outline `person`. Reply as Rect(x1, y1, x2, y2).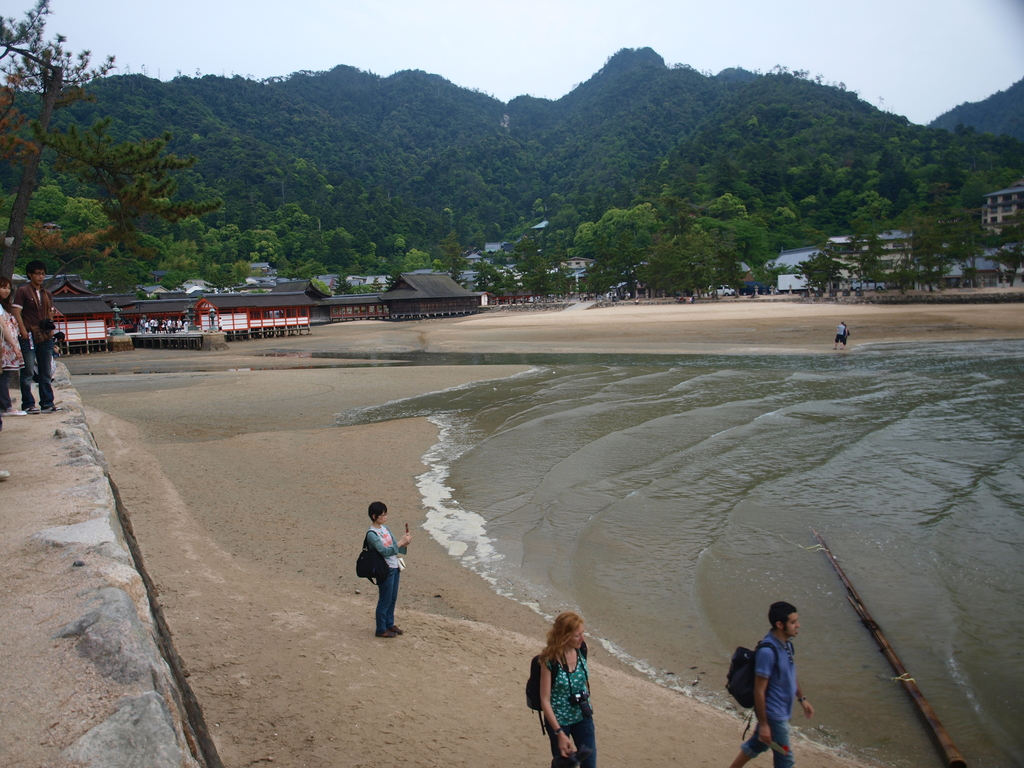
Rect(732, 596, 819, 767).
